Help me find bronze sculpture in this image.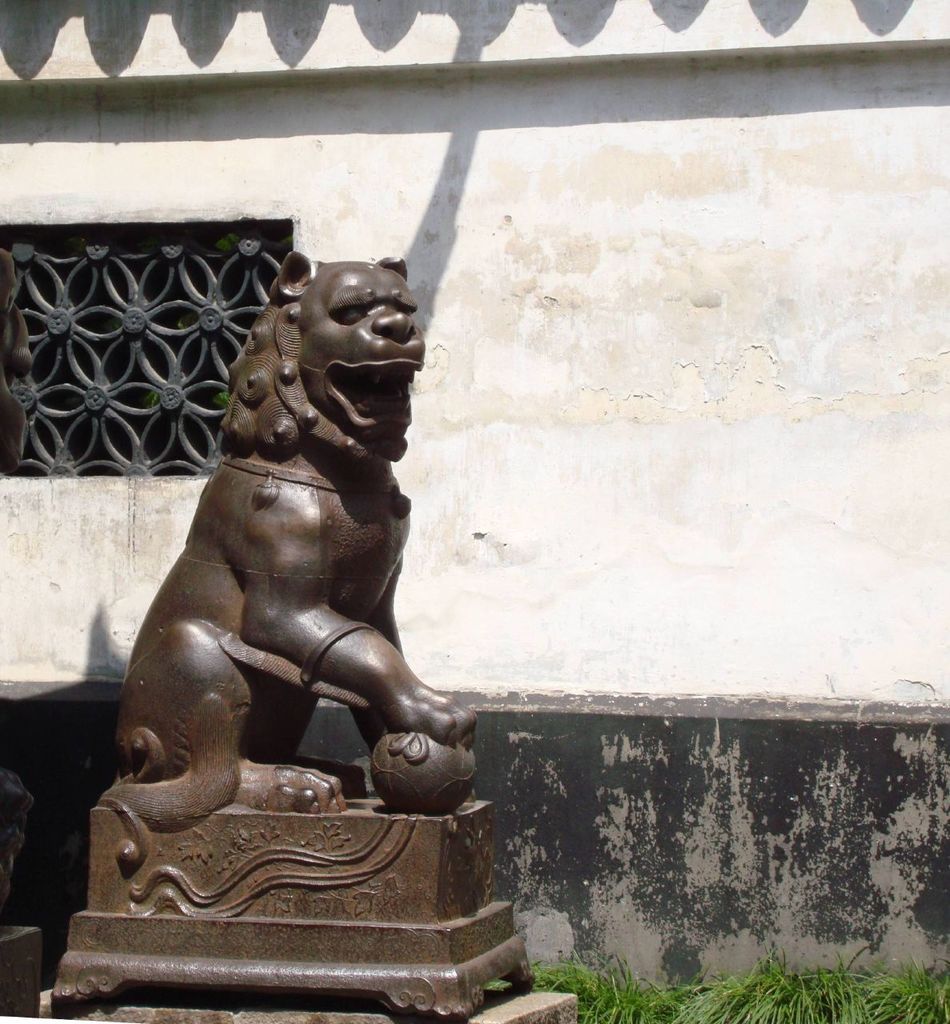
Found it: [left=102, top=257, right=481, bottom=824].
